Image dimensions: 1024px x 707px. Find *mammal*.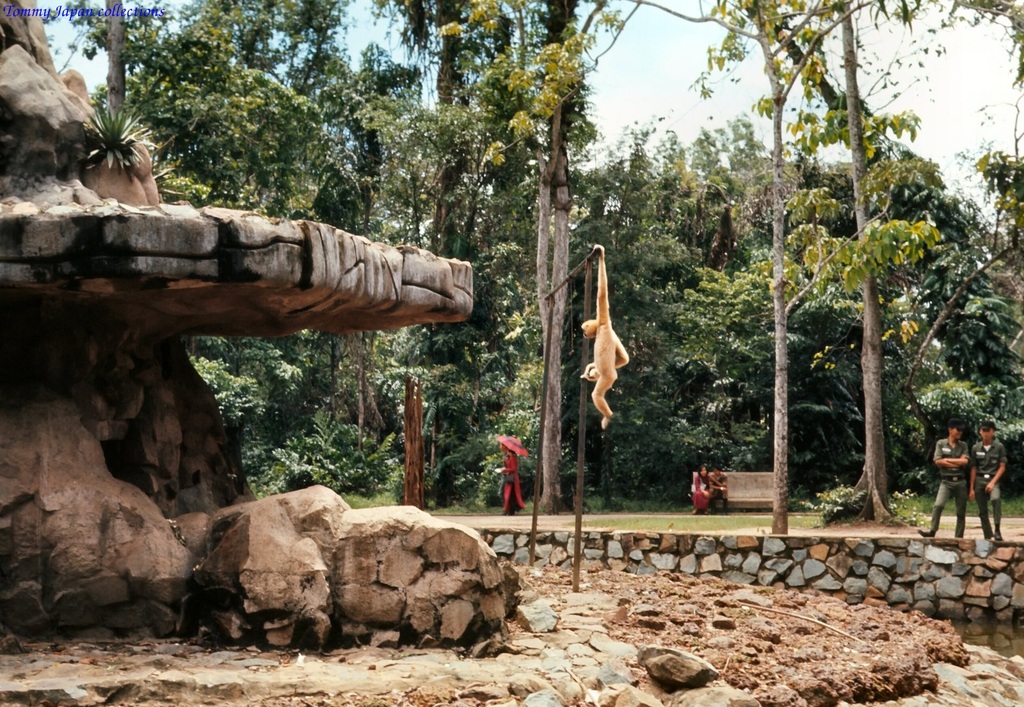
919:420:972:539.
